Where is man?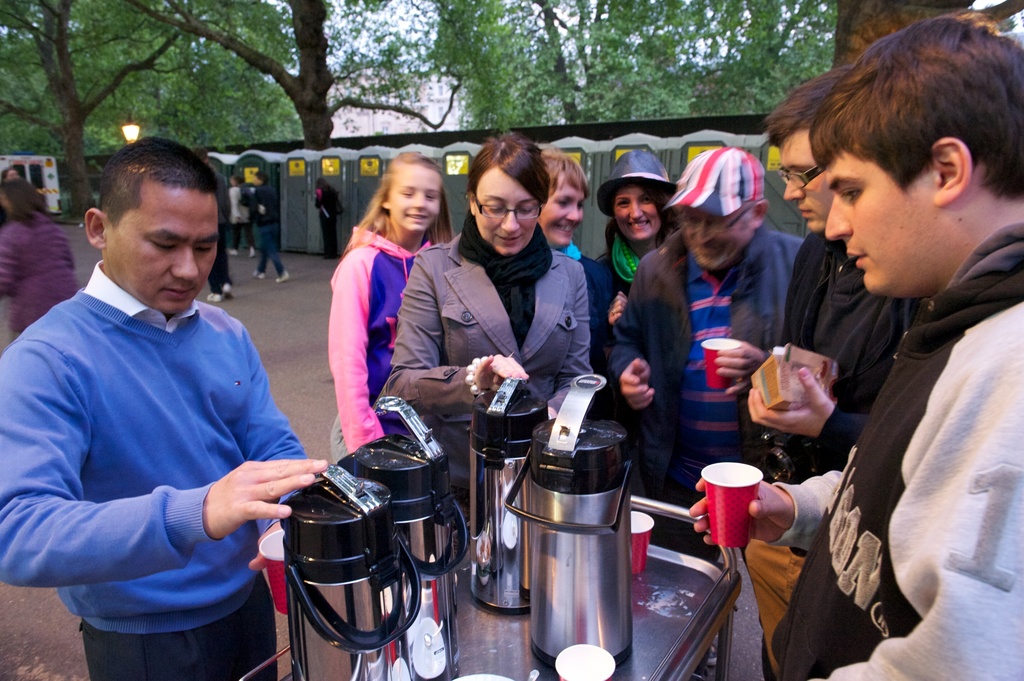
rect(746, 66, 945, 502).
